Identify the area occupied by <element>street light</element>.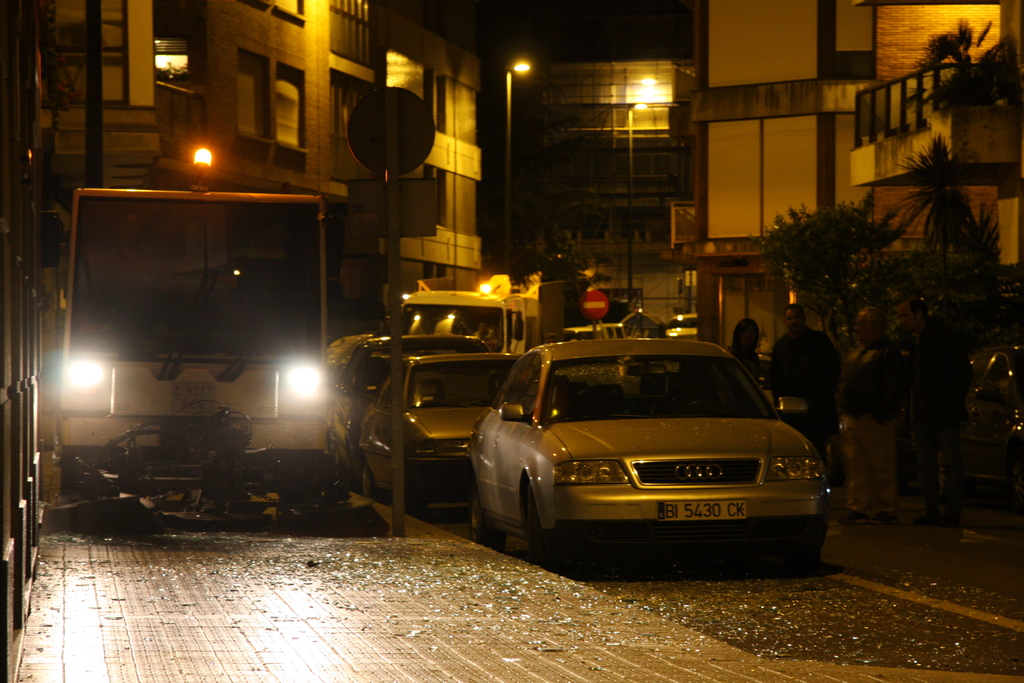
Area: (left=627, top=99, right=651, bottom=310).
